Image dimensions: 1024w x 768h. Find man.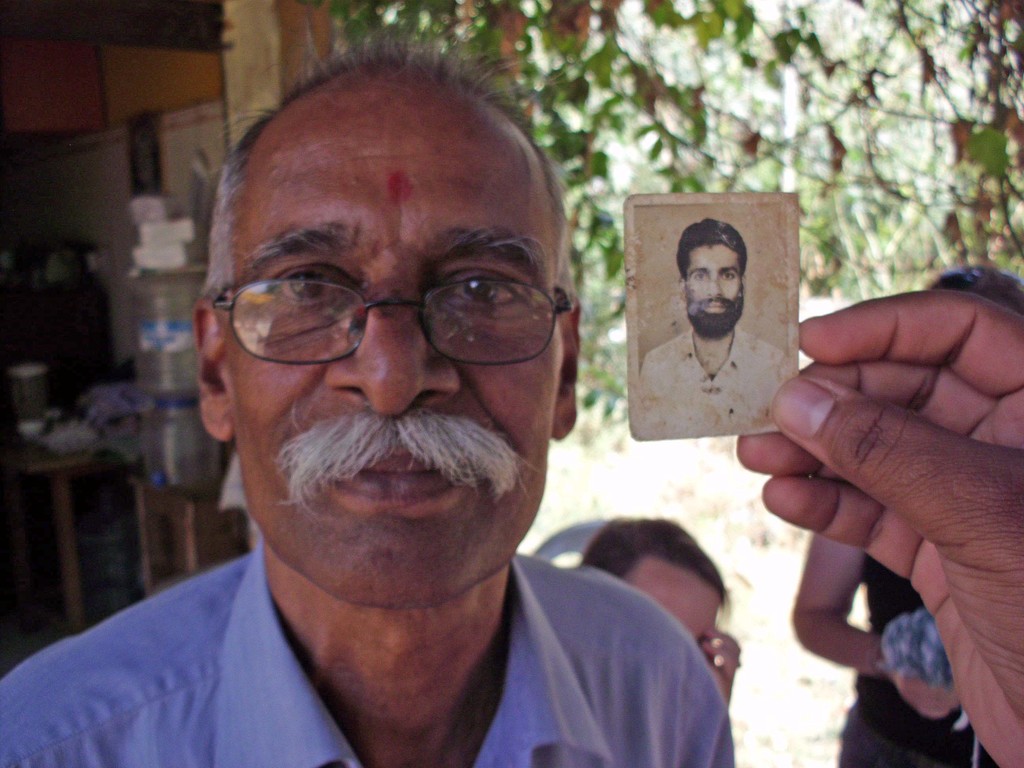
<box>28,71,720,767</box>.
